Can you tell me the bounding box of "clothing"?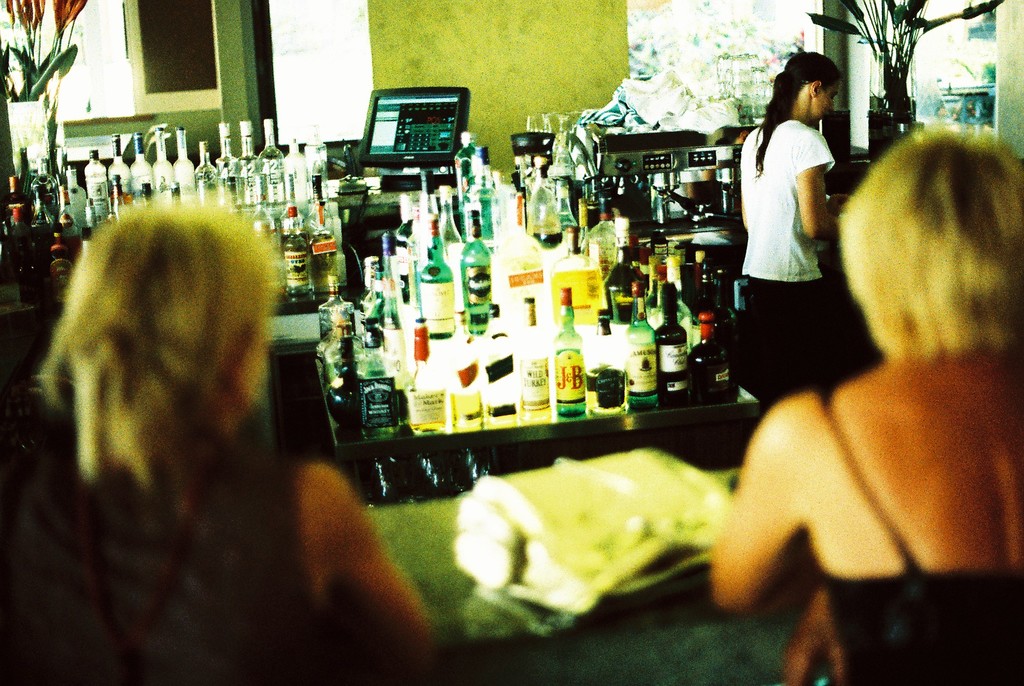
BBox(811, 419, 1023, 685).
